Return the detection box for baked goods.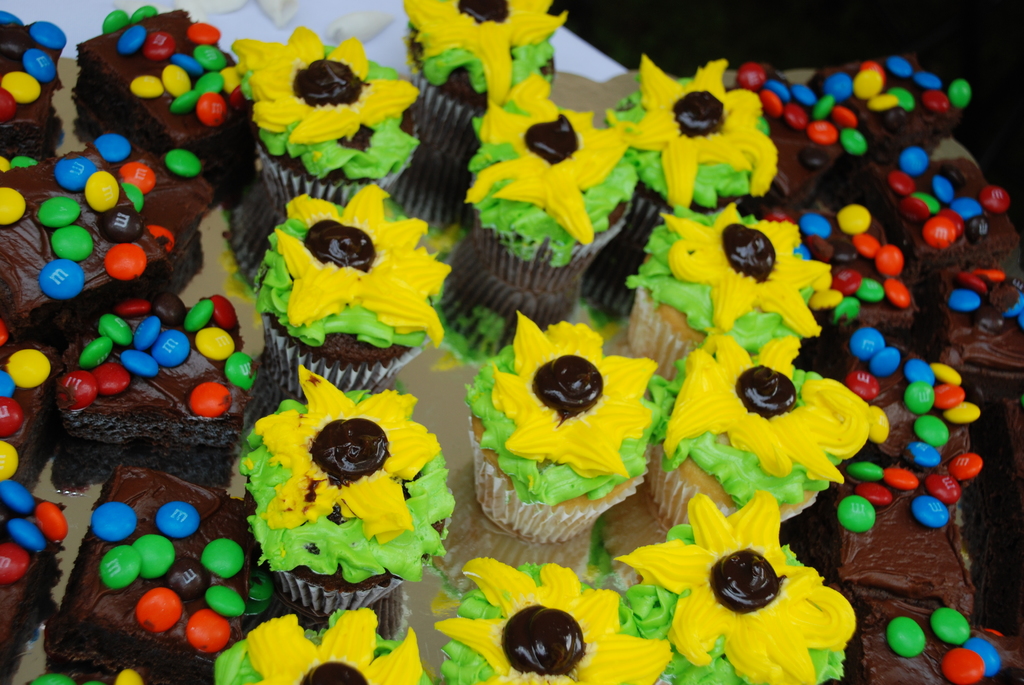
left=615, top=491, right=856, bottom=684.
